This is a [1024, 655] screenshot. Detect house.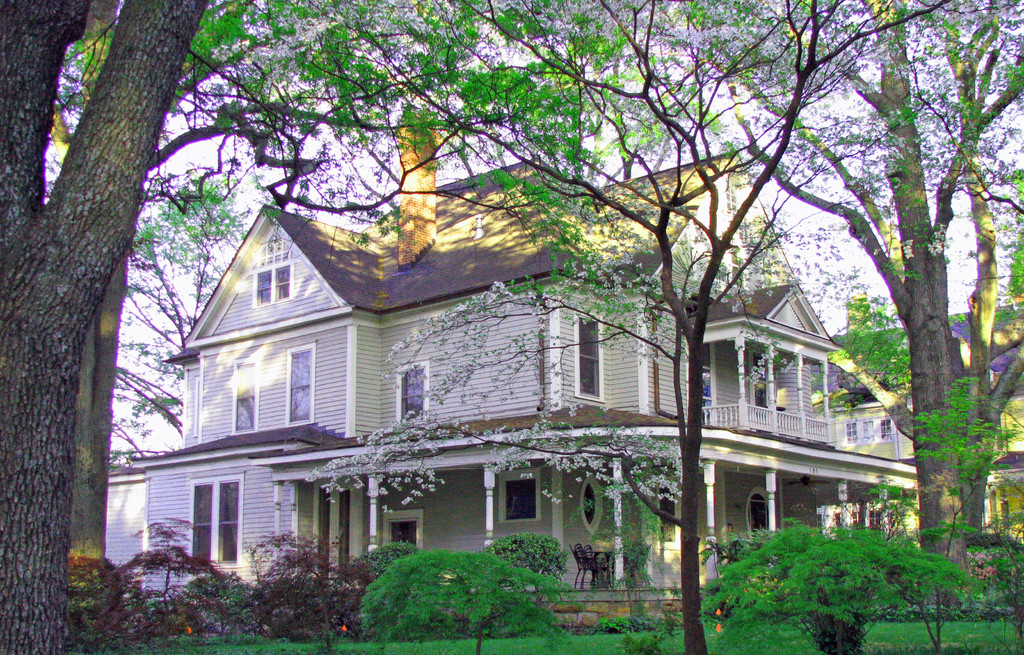
detection(837, 300, 1023, 554).
